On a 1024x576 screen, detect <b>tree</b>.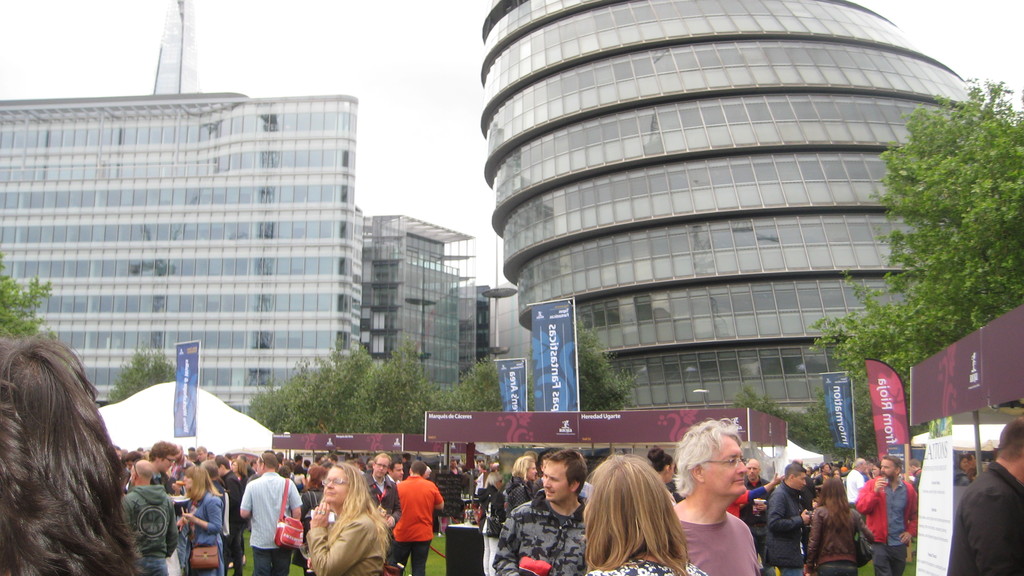
(845, 45, 1020, 401).
